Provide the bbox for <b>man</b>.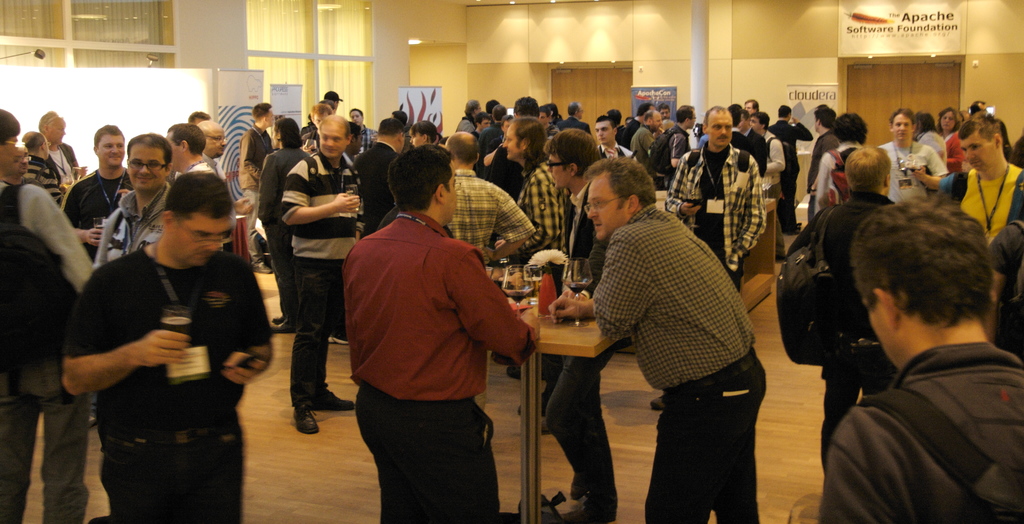
543/128/609/523.
